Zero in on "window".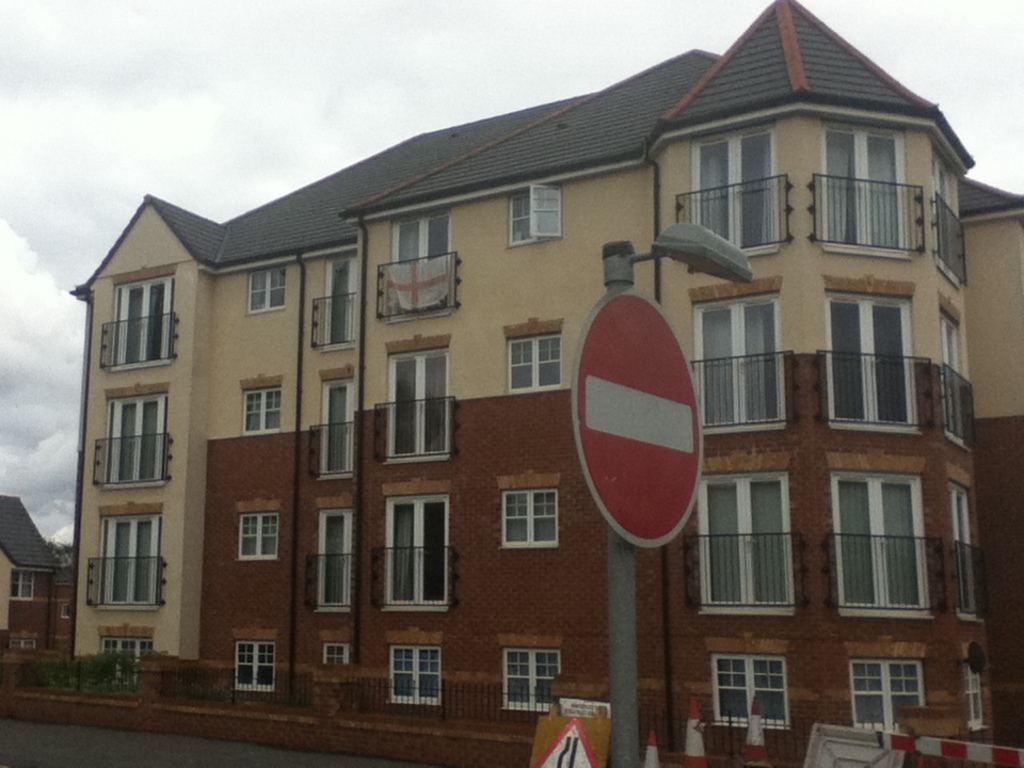
Zeroed in: (left=231, top=509, right=286, bottom=567).
